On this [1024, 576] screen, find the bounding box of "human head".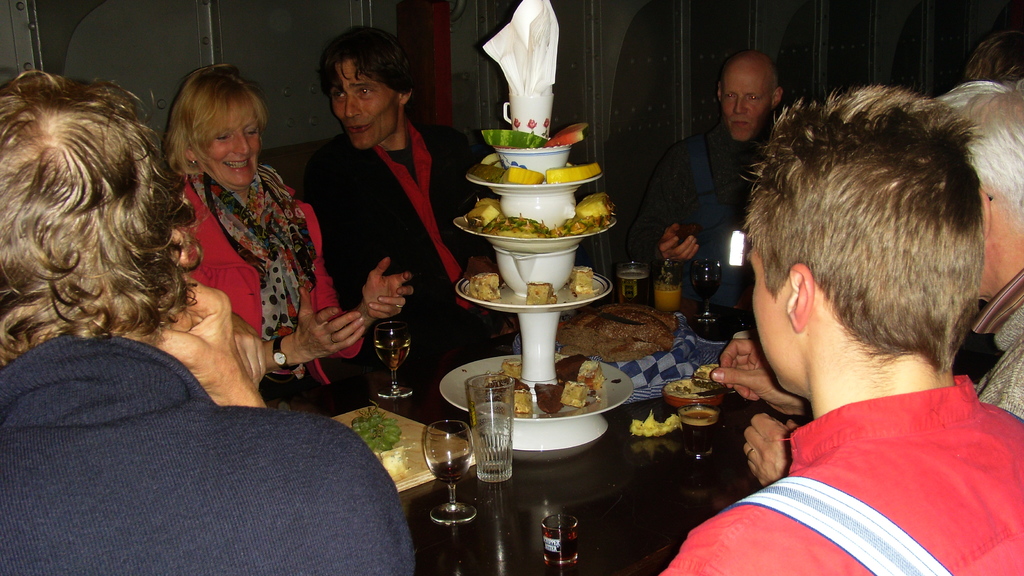
Bounding box: x1=319 y1=24 x2=414 y2=149.
